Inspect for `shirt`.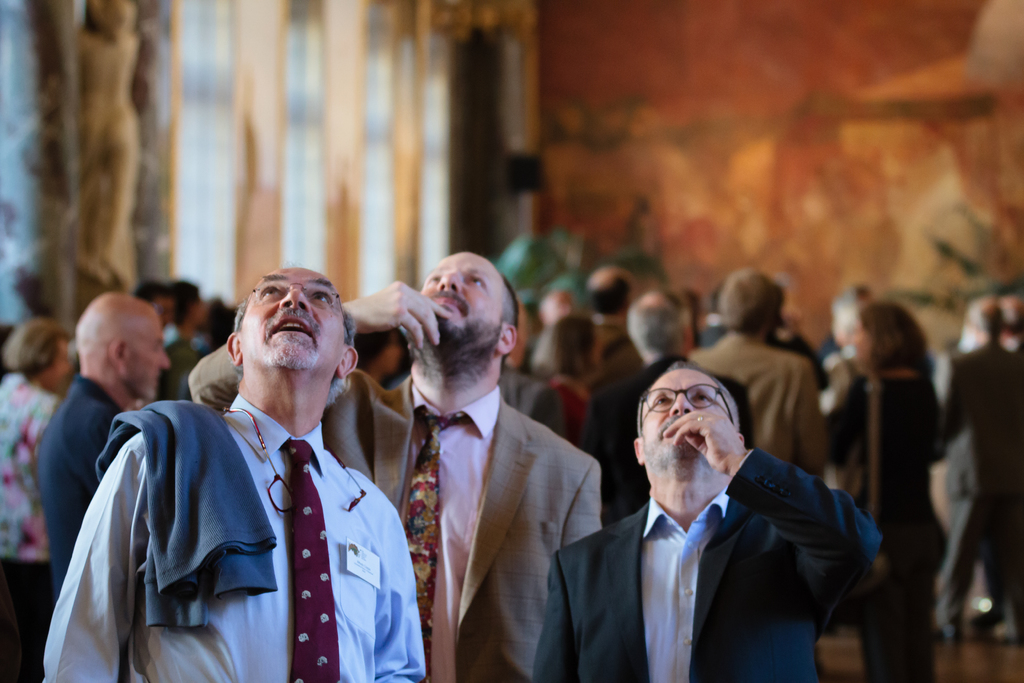
Inspection: BBox(640, 488, 726, 682).
